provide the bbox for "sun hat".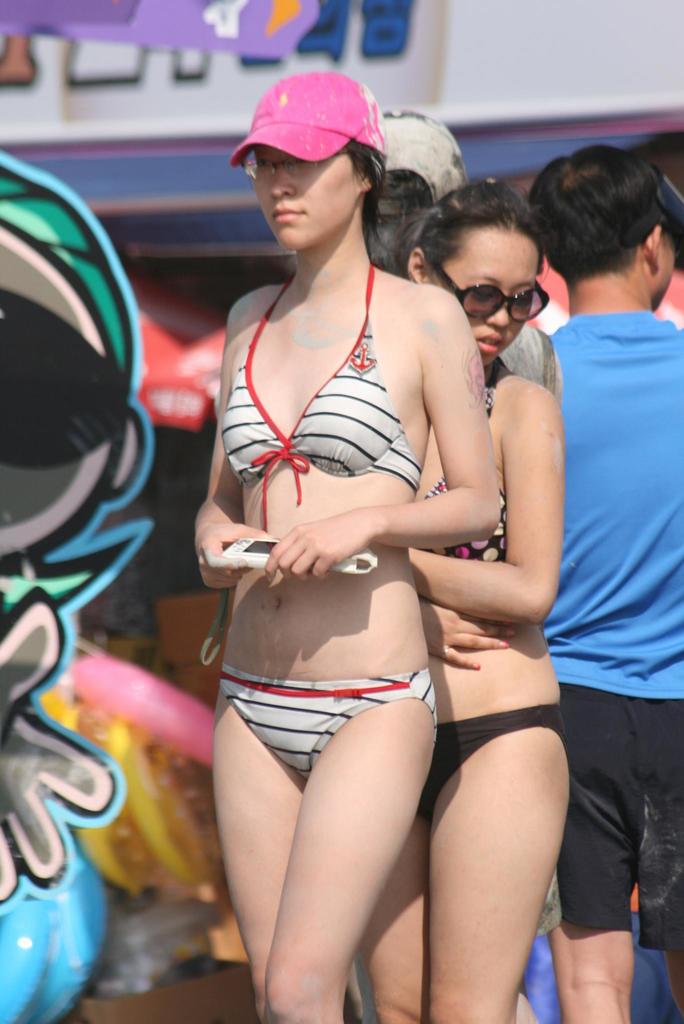
{"left": 226, "top": 68, "right": 394, "bottom": 180}.
